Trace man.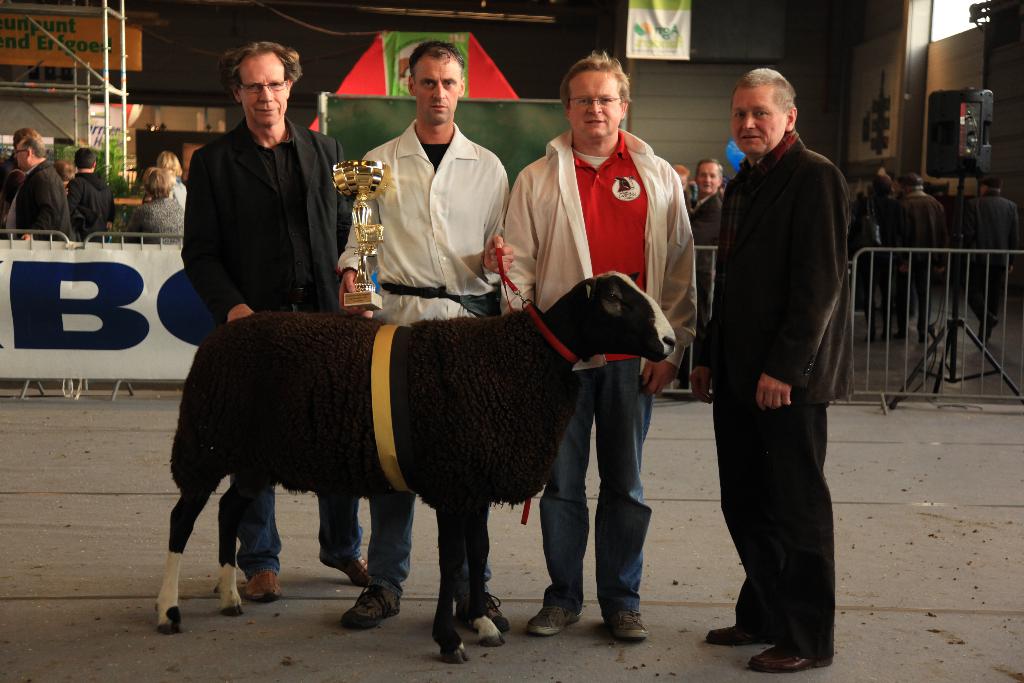
Traced to (x1=115, y1=160, x2=189, y2=239).
